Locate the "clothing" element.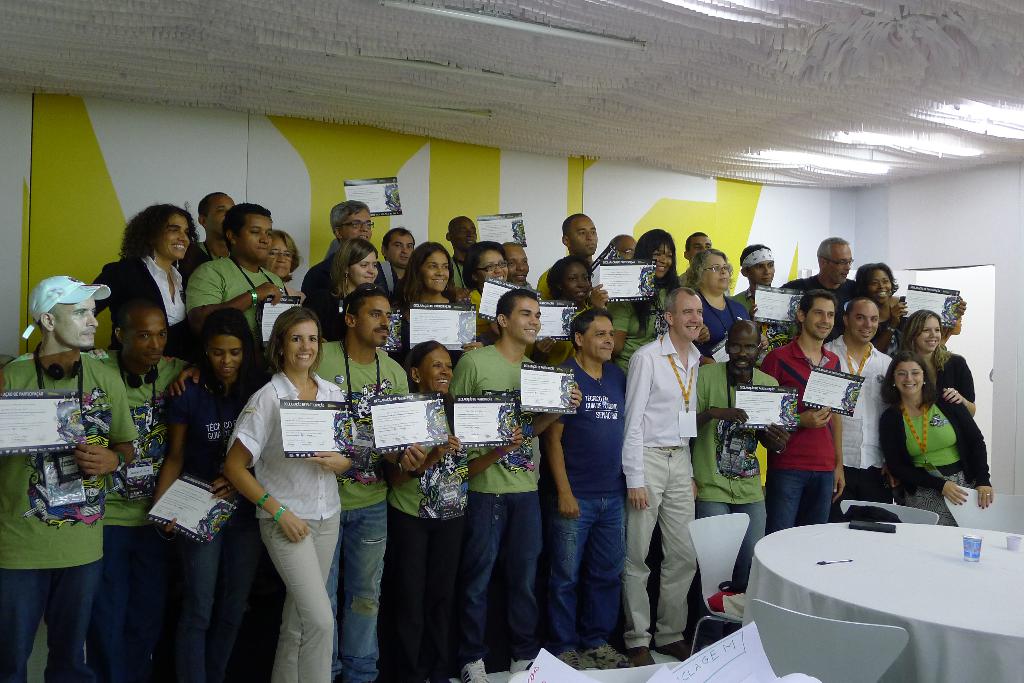
Element bbox: 0,347,138,682.
